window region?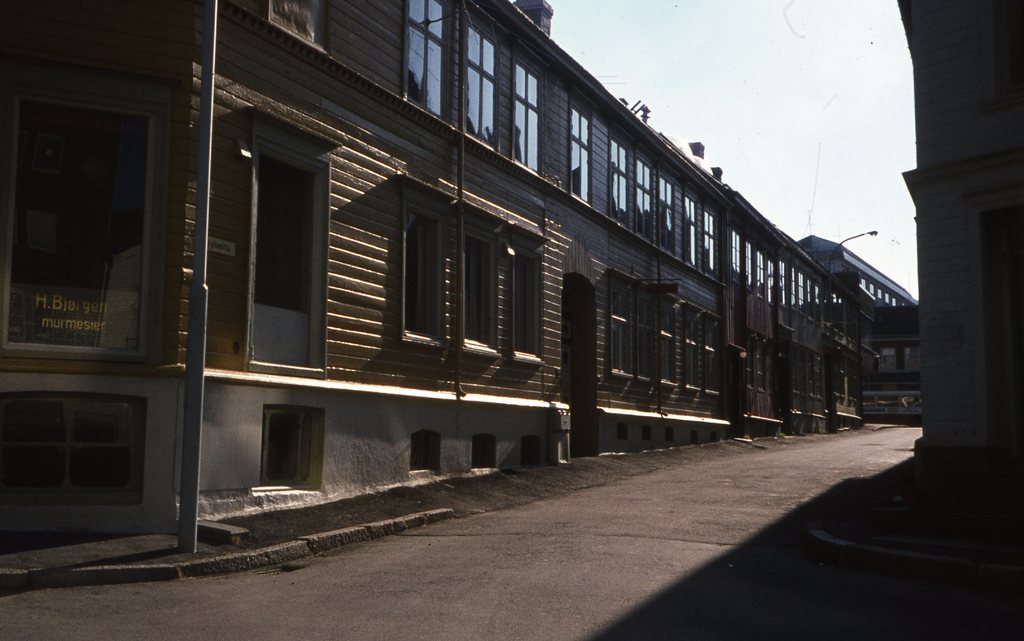
571,108,596,204
